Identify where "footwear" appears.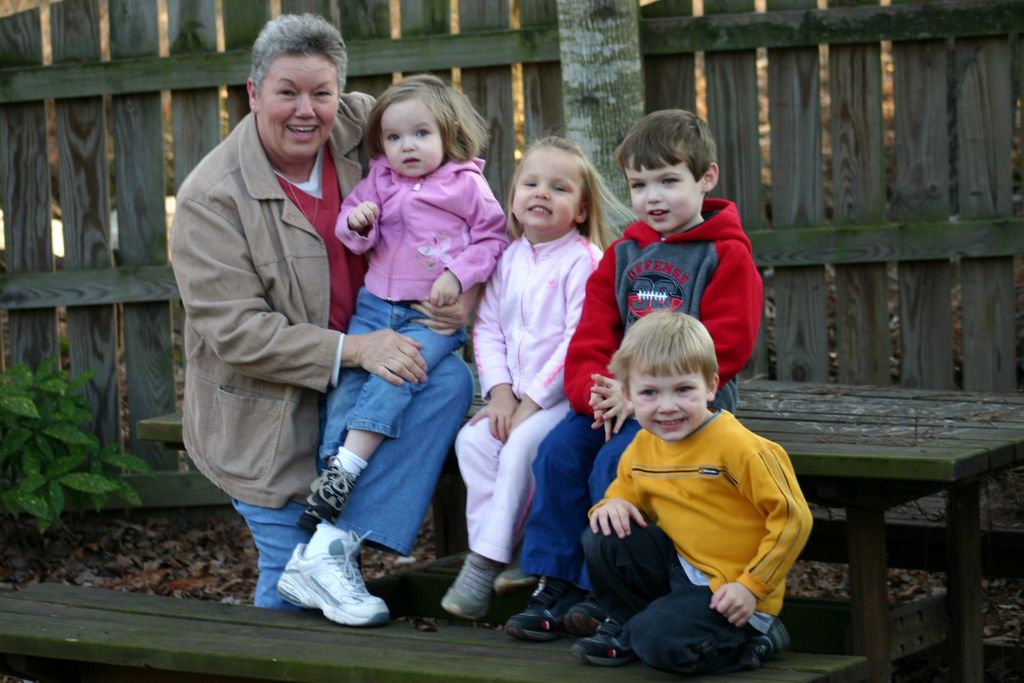
Appears at box=[557, 599, 619, 634].
